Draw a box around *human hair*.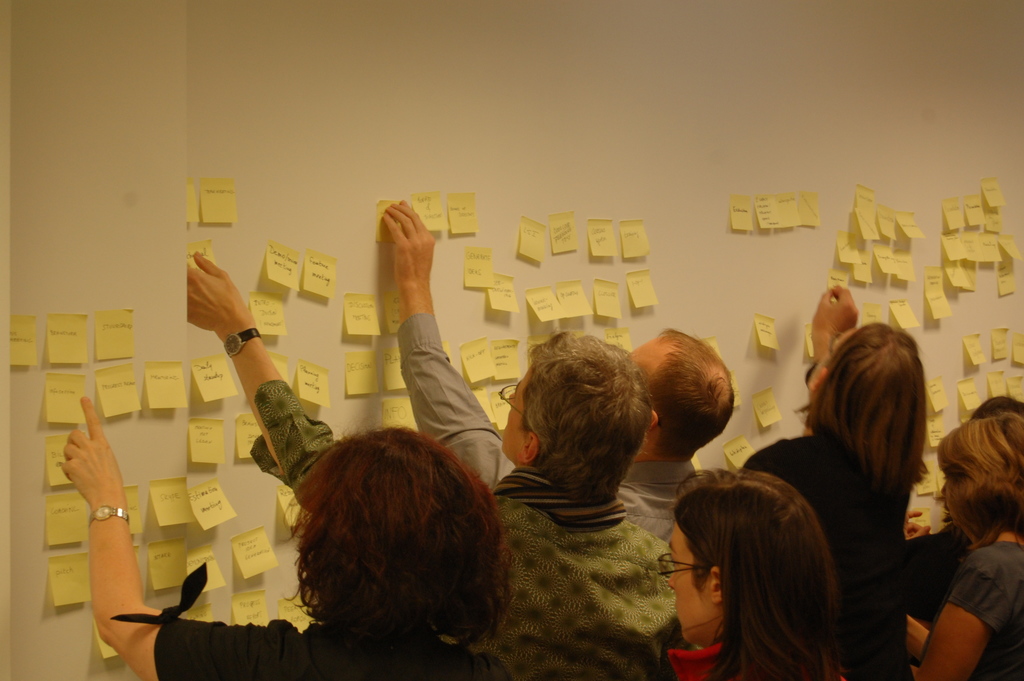
x1=966, y1=395, x2=1023, y2=420.
